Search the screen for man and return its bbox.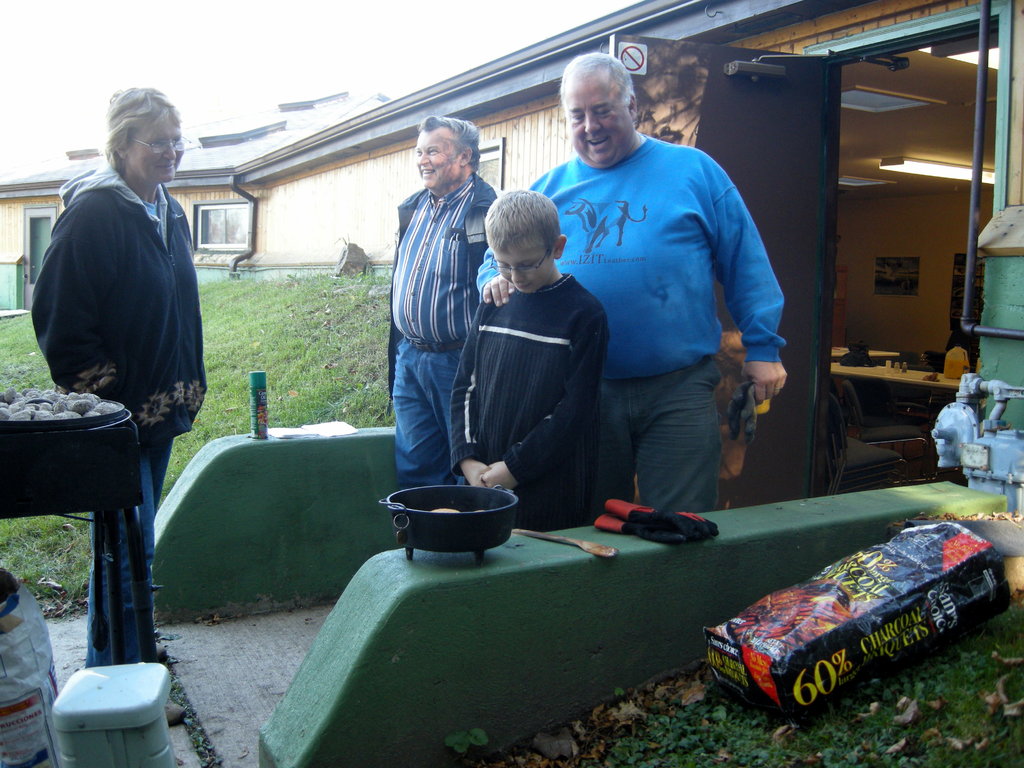
Found: <box>388,113,498,492</box>.
